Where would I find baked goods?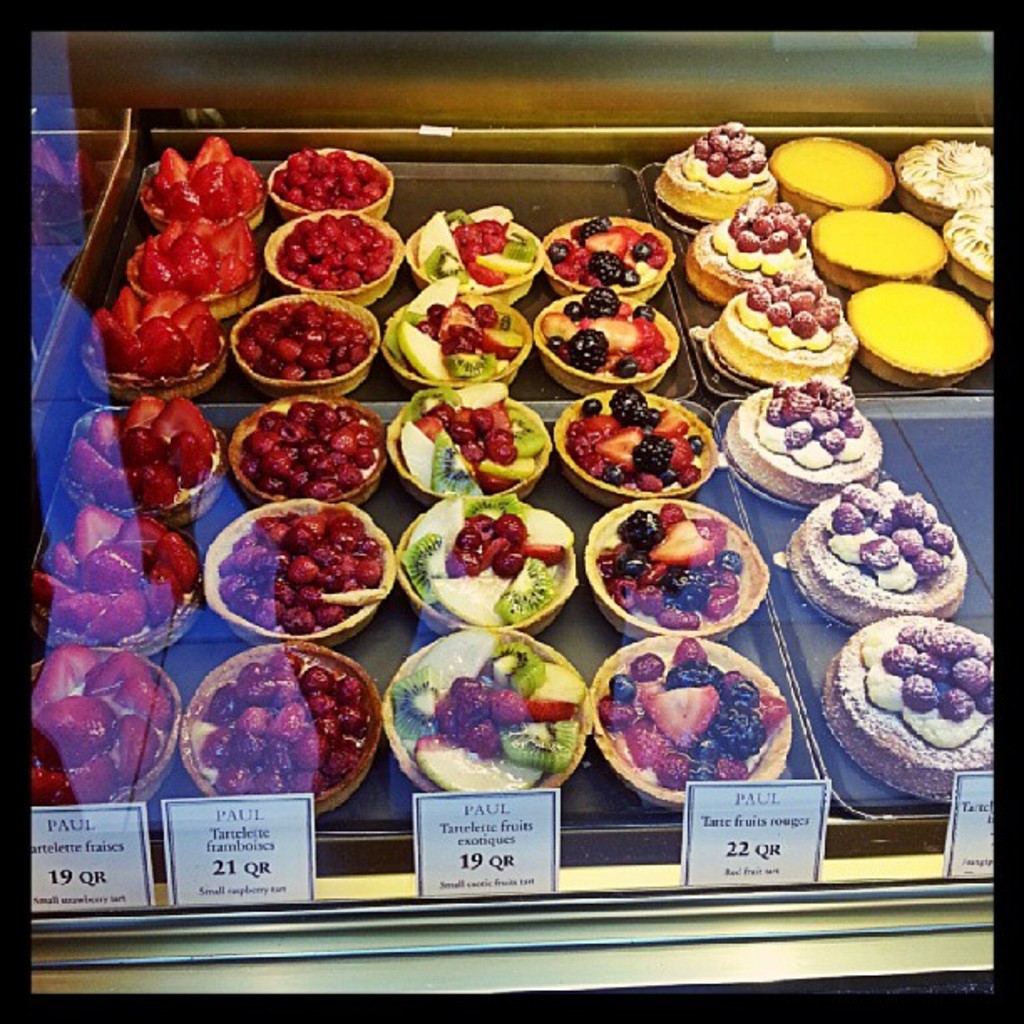
At <region>893, 139, 996, 221</region>.
